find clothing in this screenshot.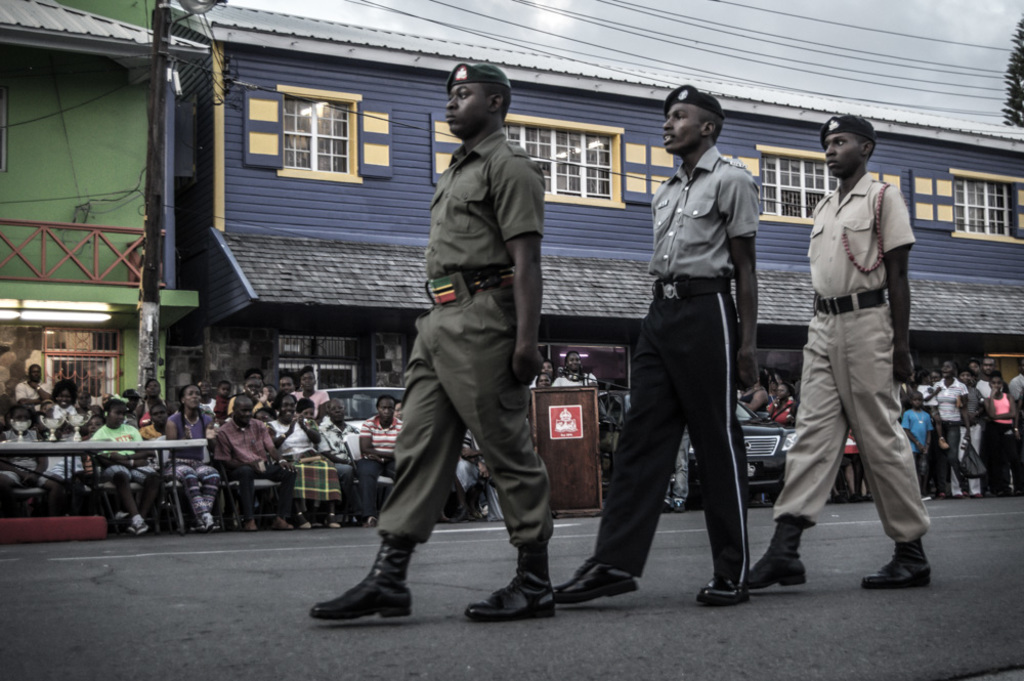
The bounding box for clothing is rect(767, 395, 802, 427).
